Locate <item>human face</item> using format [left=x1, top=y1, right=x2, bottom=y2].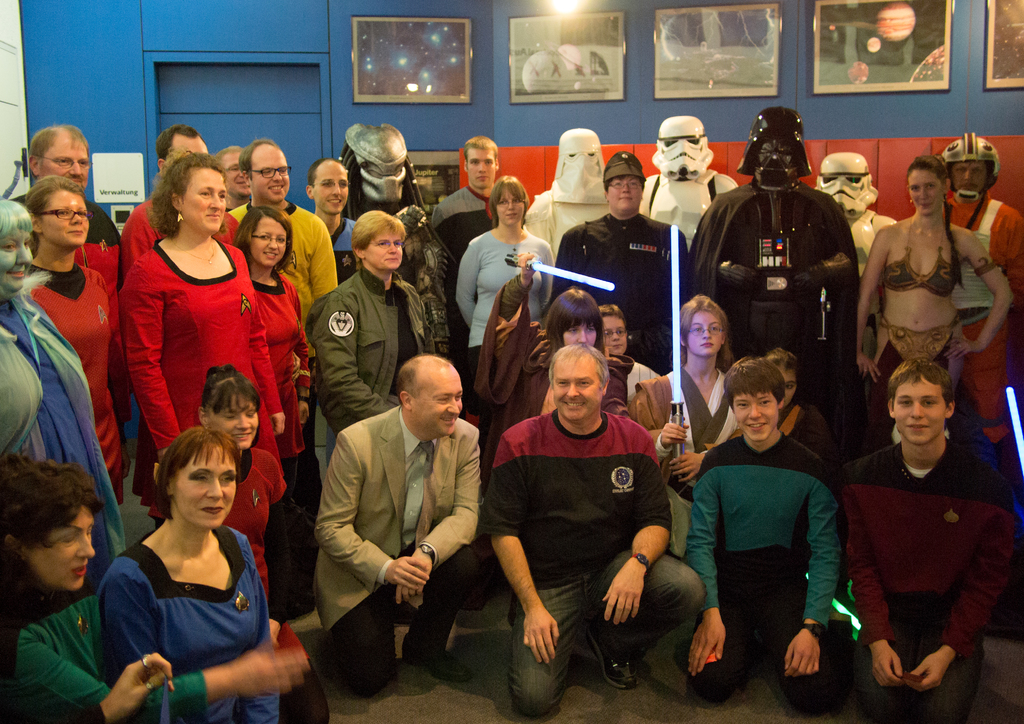
[left=366, top=232, right=404, bottom=272].
